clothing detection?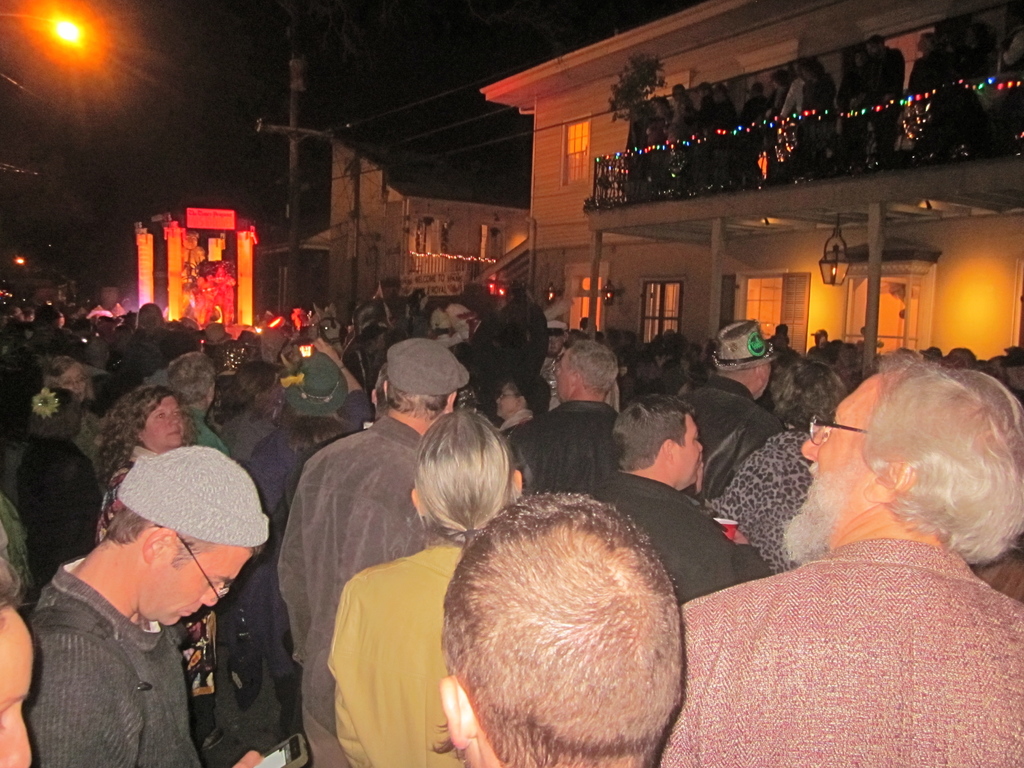
[x1=0, y1=491, x2=30, y2=600]
